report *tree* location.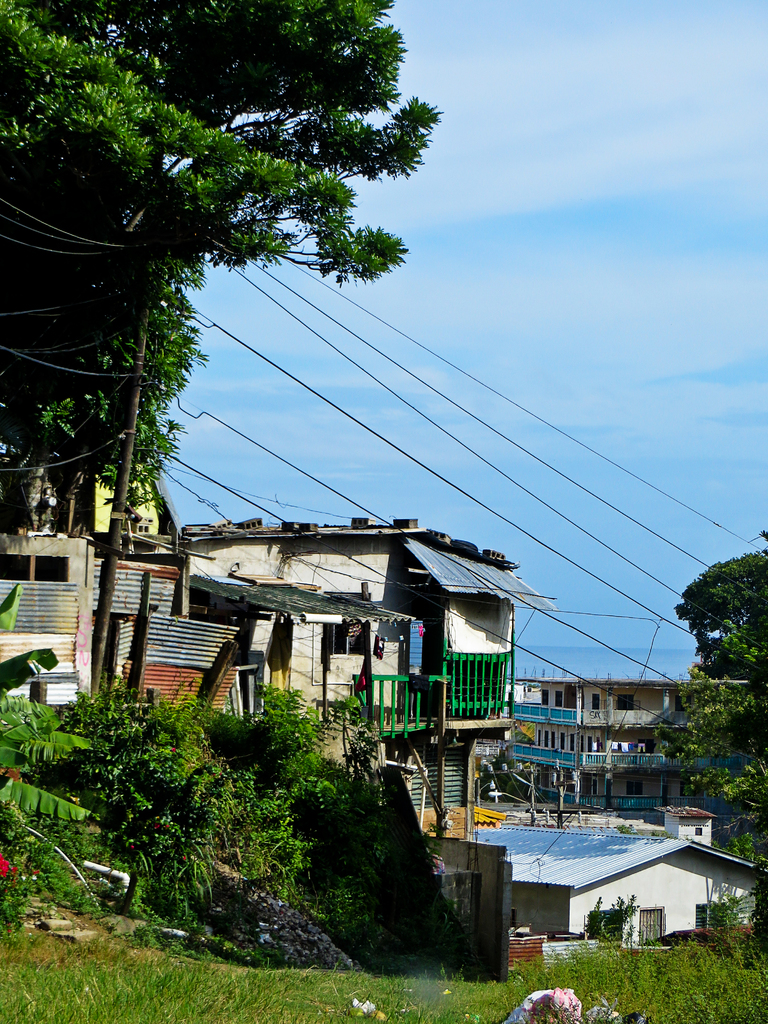
Report: (663,547,767,868).
